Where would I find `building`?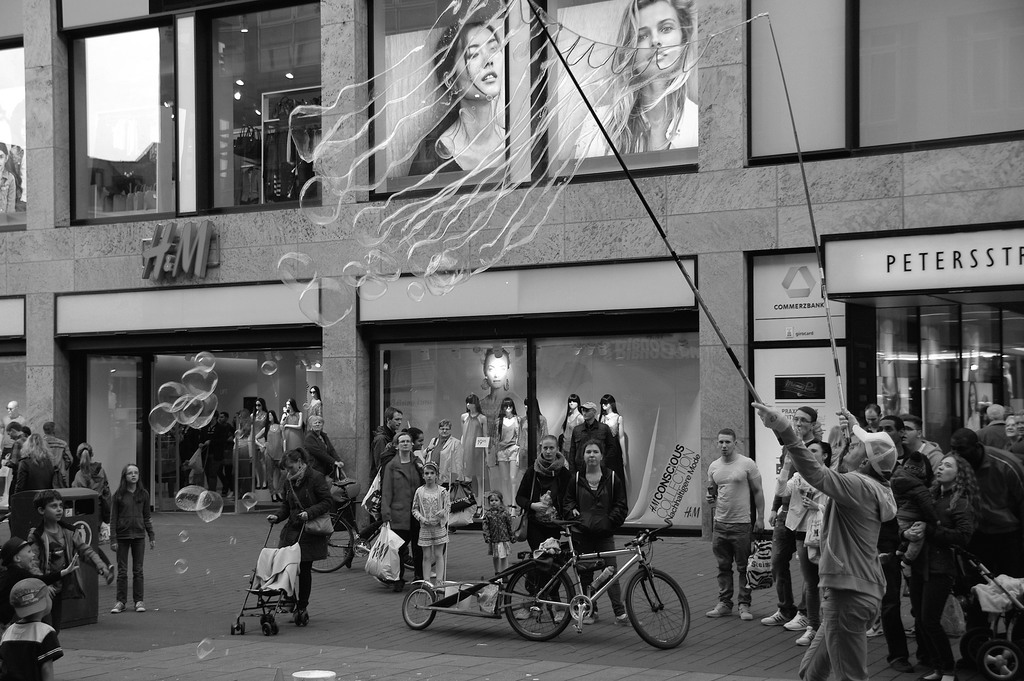
At locate(0, 0, 1023, 549).
